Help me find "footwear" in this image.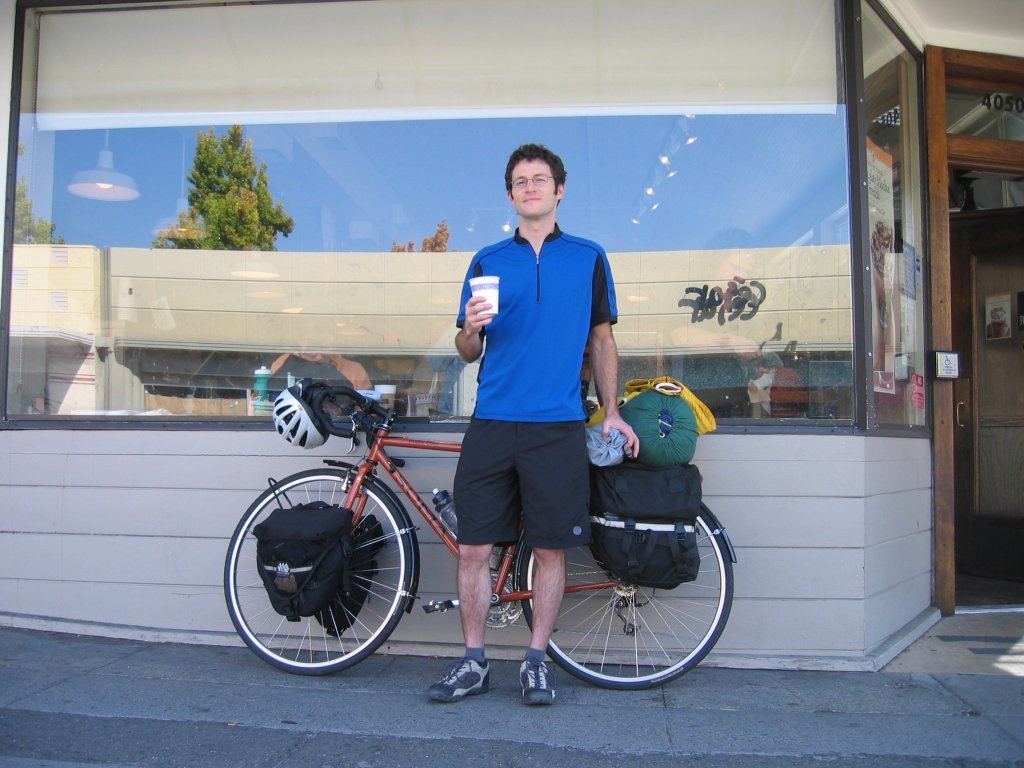
Found it: crop(523, 659, 555, 705).
